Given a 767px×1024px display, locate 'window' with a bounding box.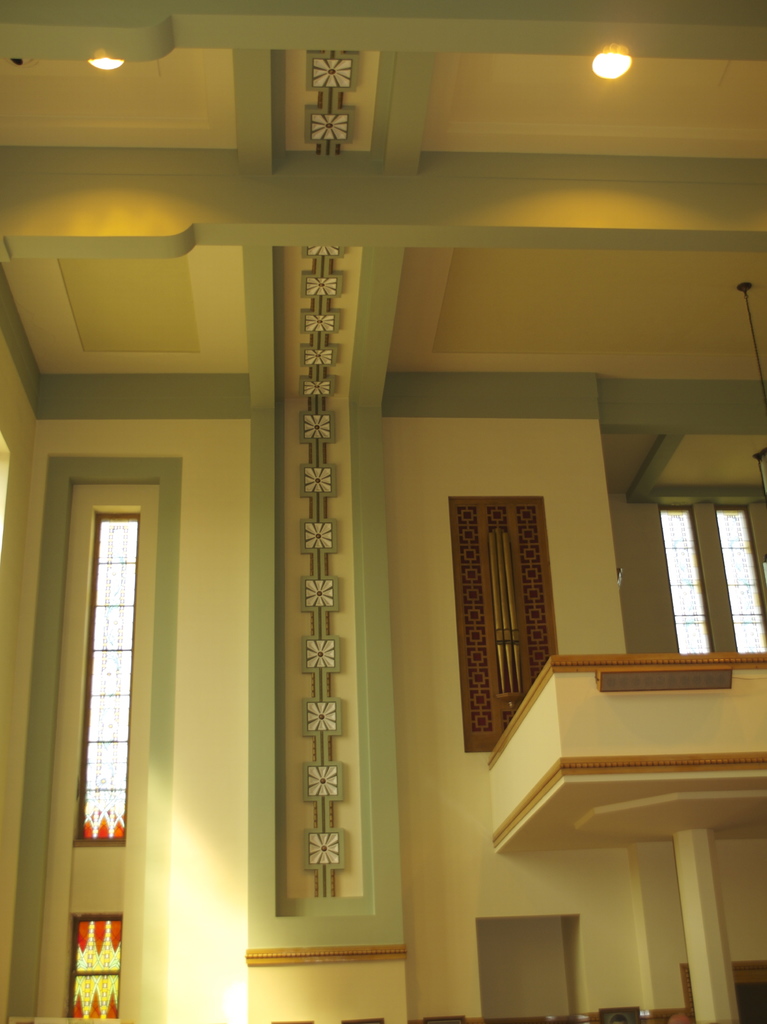
Located: x1=627 y1=472 x2=748 y2=683.
